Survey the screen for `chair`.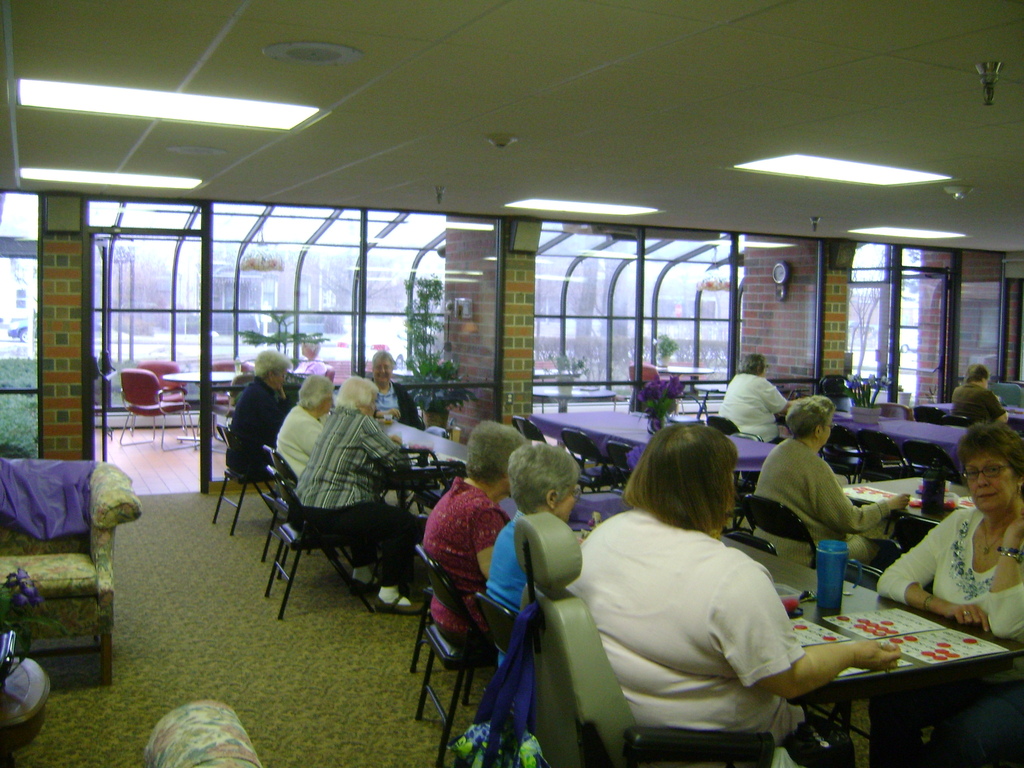
Survey found: (left=263, top=463, right=374, bottom=628).
